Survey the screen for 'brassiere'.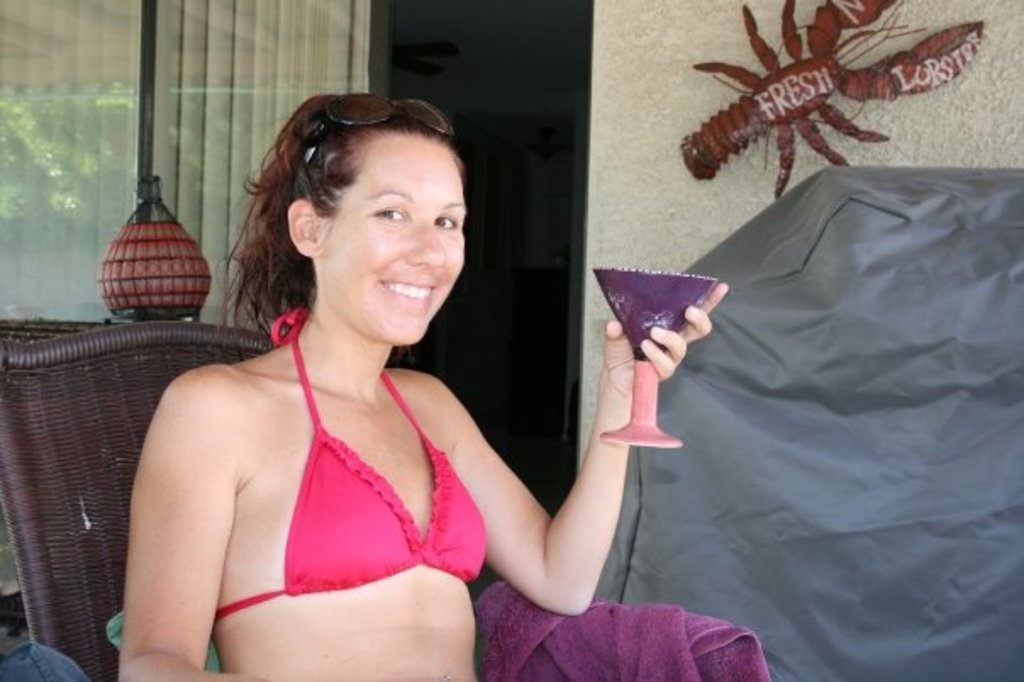
Survey found: (left=209, top=304, right=492, bottom=626).
